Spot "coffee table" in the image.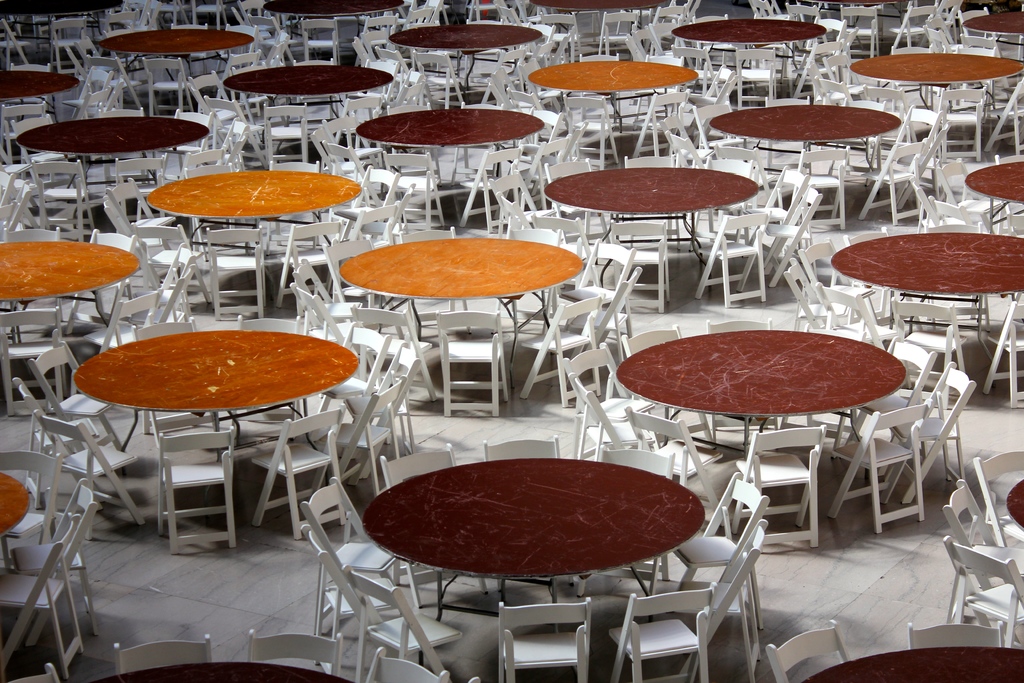
"coffee table" found at {"x1": 335, "y1": 233, "x2": 582, "y2": 362}.
